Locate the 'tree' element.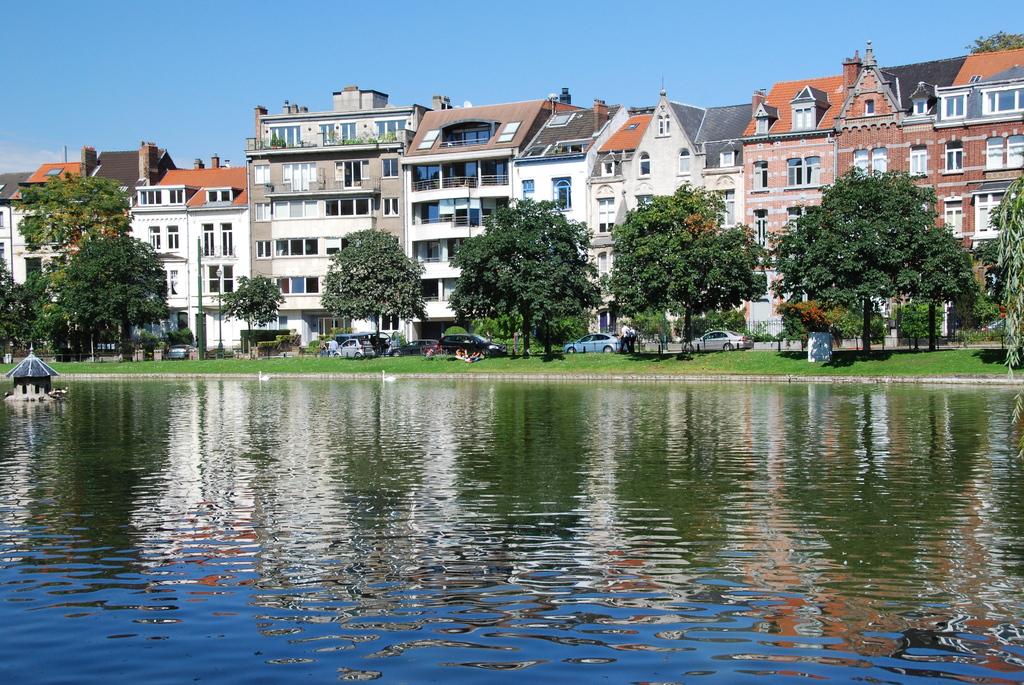
Element bbox: [x1=988, y1=162, x2=1023, y2=382].
